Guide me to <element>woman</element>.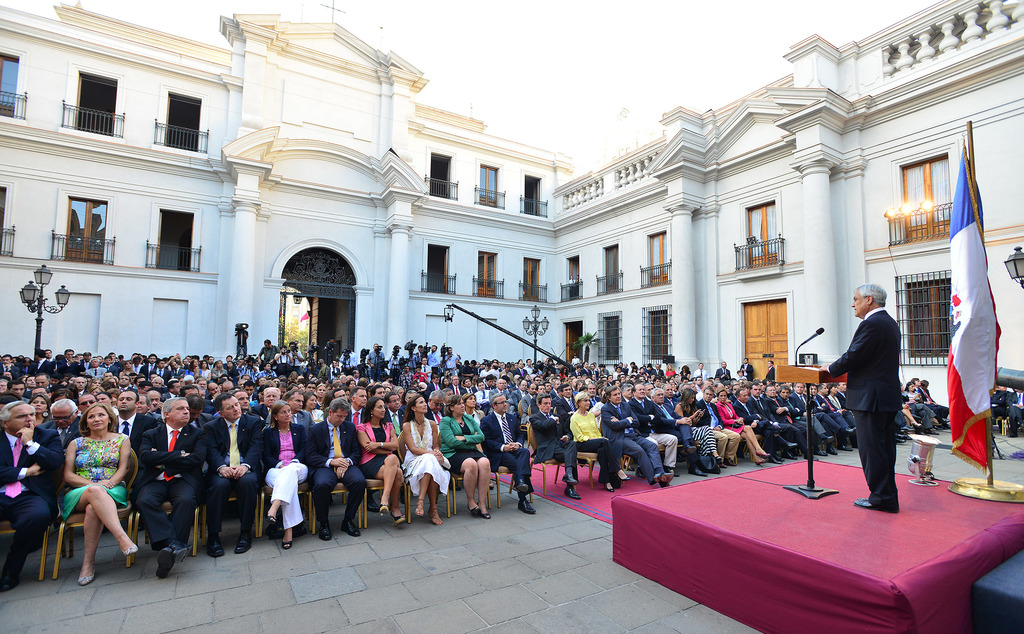
Guidance: {"x1": 401, "y1": 392, "x2": 454, "y2": 525}.
